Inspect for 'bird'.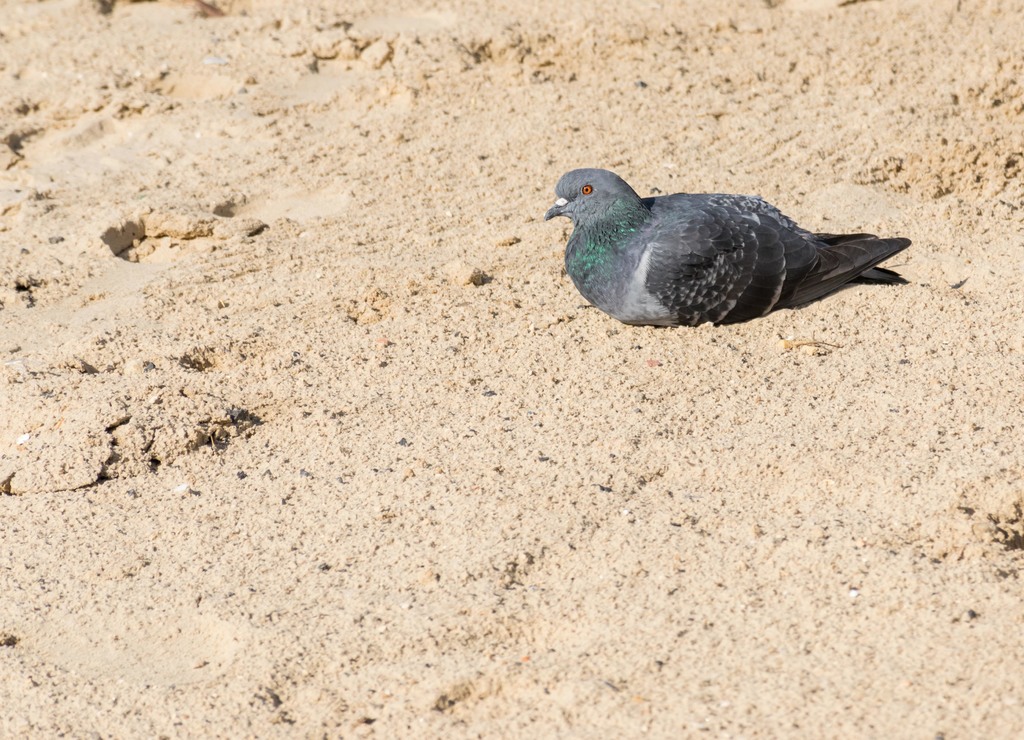
Inspection: (left=536, top=167, right=905, bottom=328).
